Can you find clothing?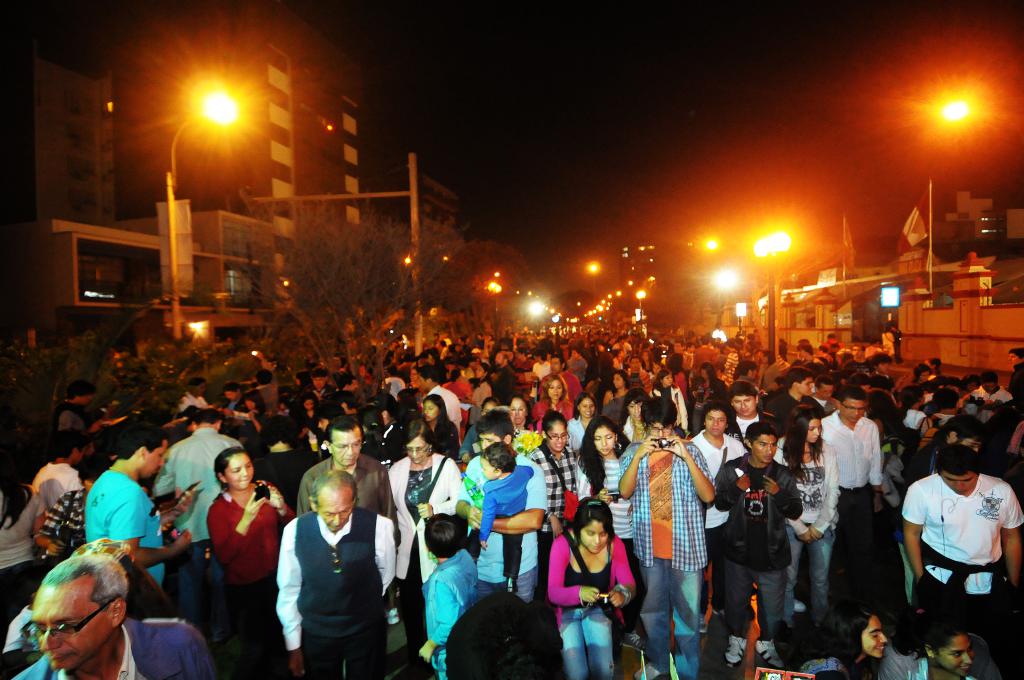
Yes, bounding box: l=791, t=650, r=861, b=679.
